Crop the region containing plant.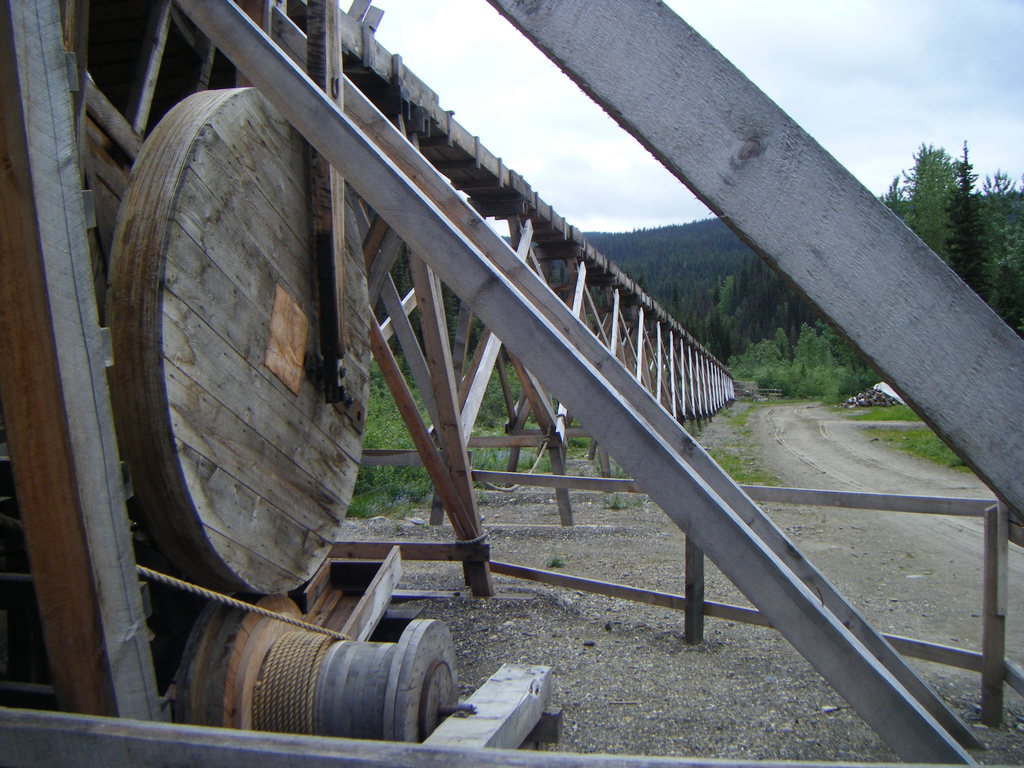
Crop region: 781:318:865:410.
